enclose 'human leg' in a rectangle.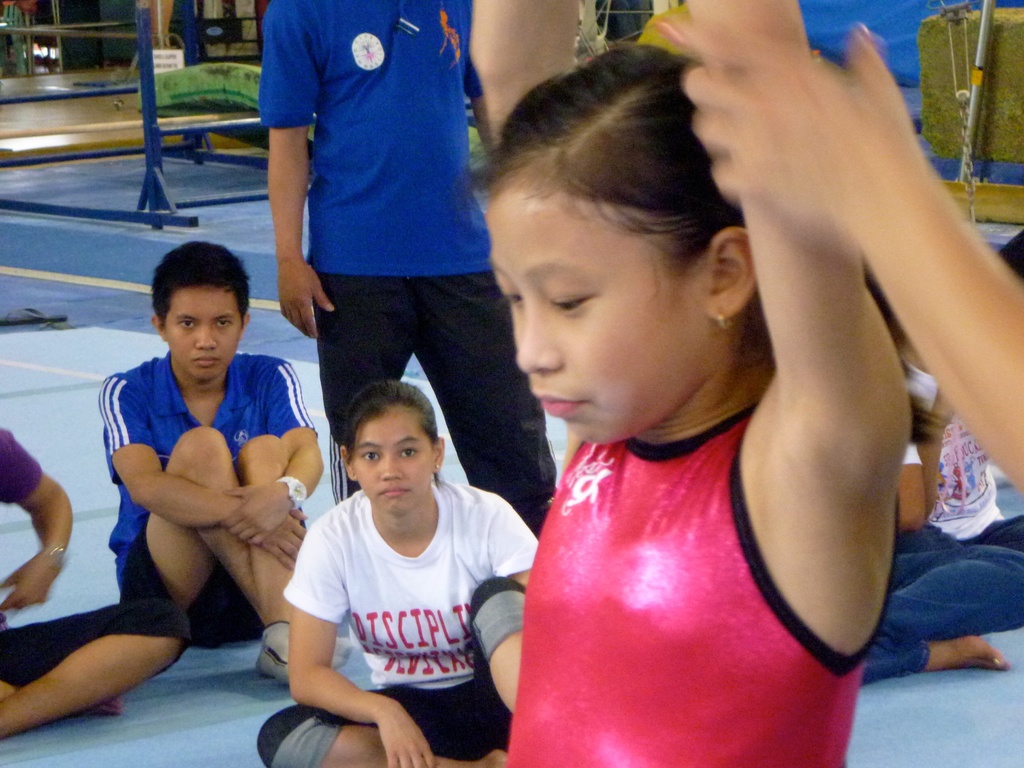
(left=881, top=517, right=1023, bottom=632).
